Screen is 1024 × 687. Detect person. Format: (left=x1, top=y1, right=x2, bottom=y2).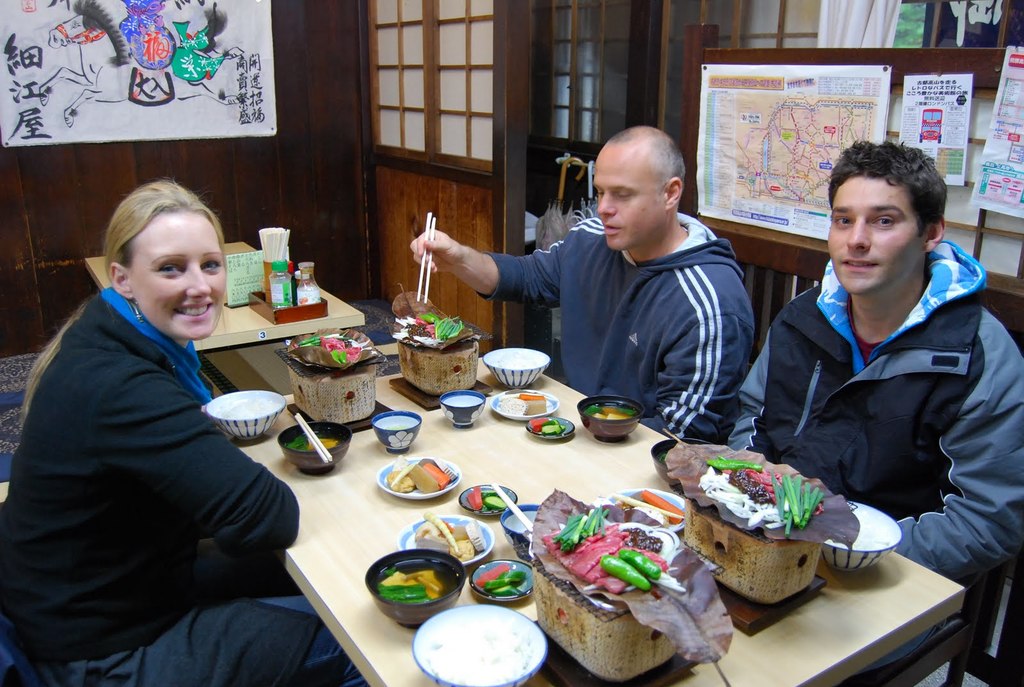
(left=409, top=125, right=753, bottom=444).
